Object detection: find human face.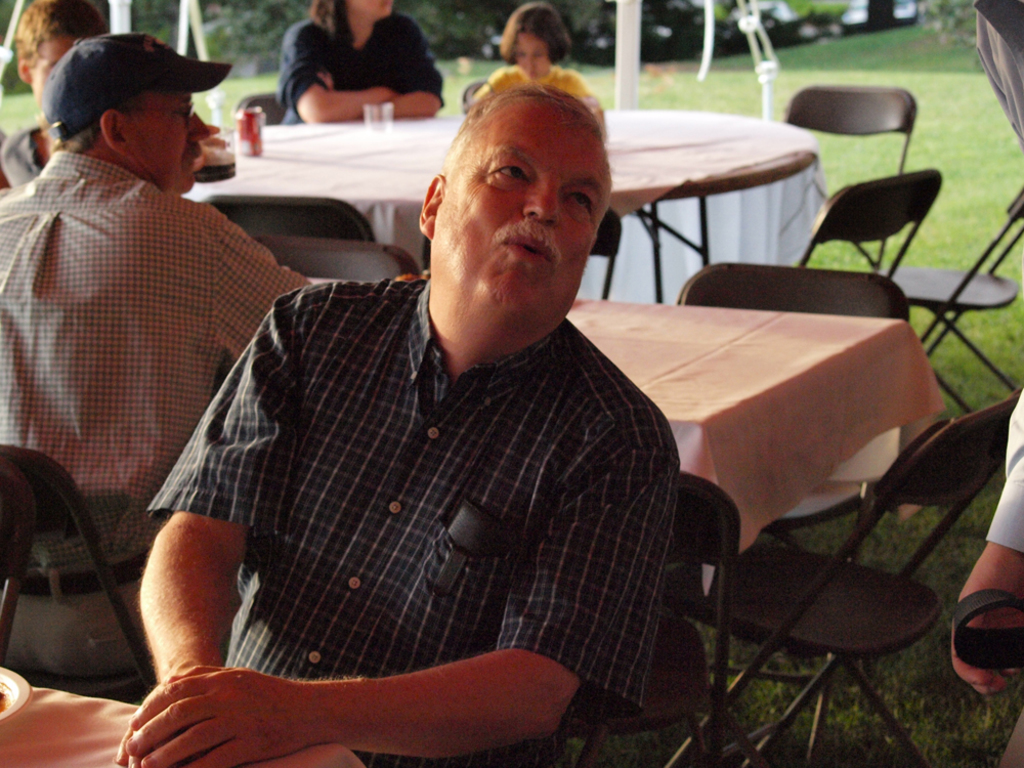
[349,0,392,15].
